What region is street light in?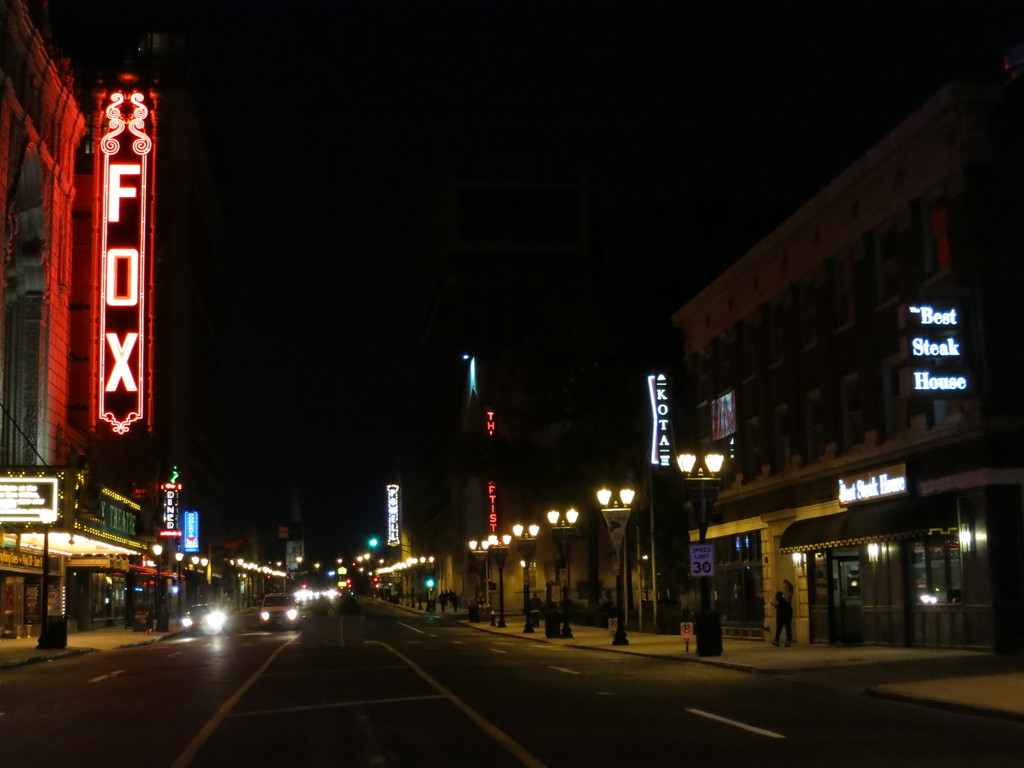
crop(465, 528, 493, 612).
